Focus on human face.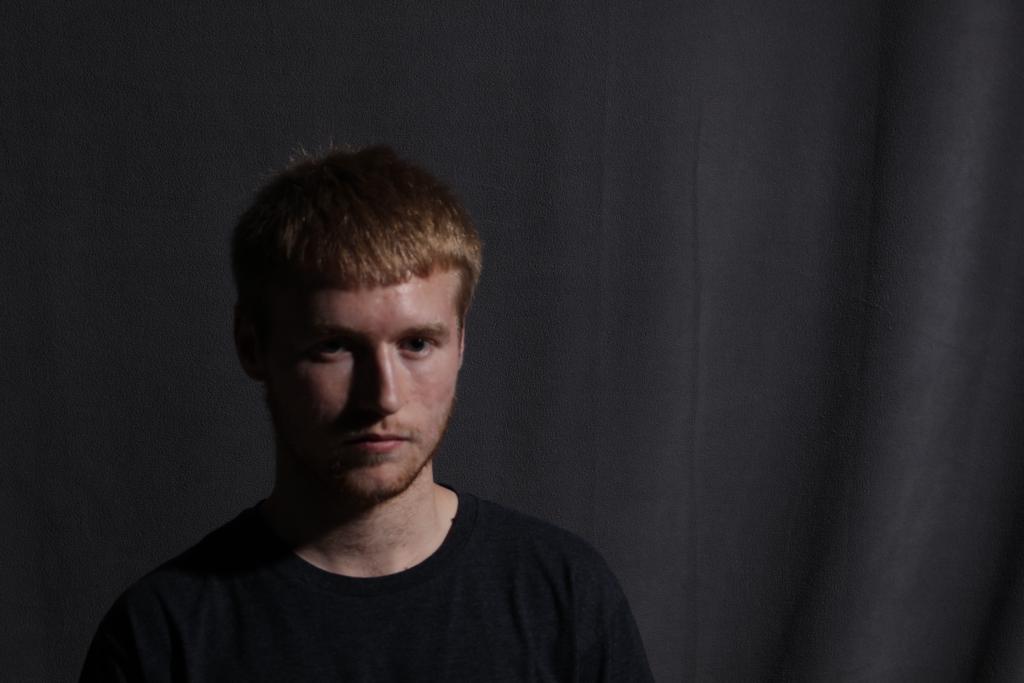
Focused at box=[279, 274, 460, 492].
